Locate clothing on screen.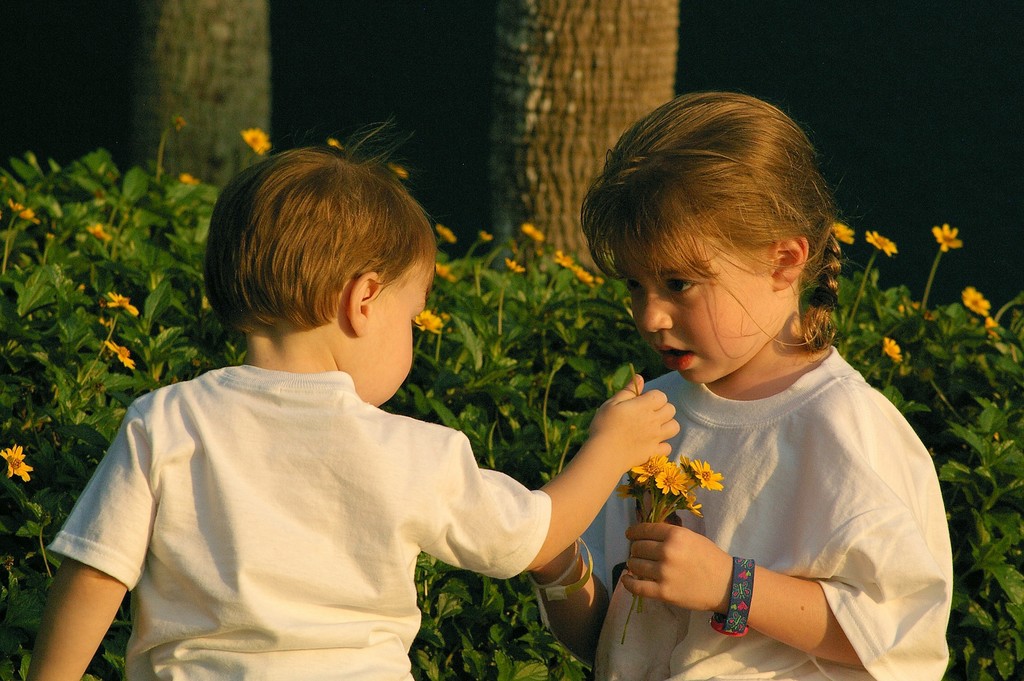
On screen at detection(570, 339, 954, 680).
